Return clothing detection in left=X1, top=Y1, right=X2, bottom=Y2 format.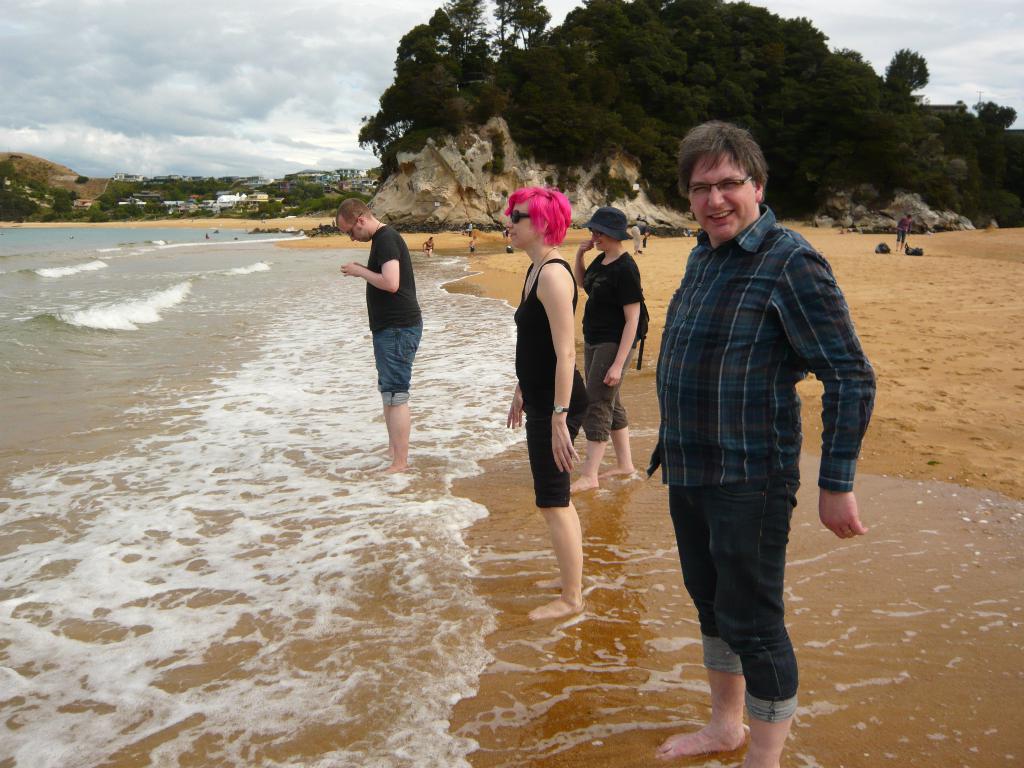
left=643, top=129, right=866, bottom=668.
